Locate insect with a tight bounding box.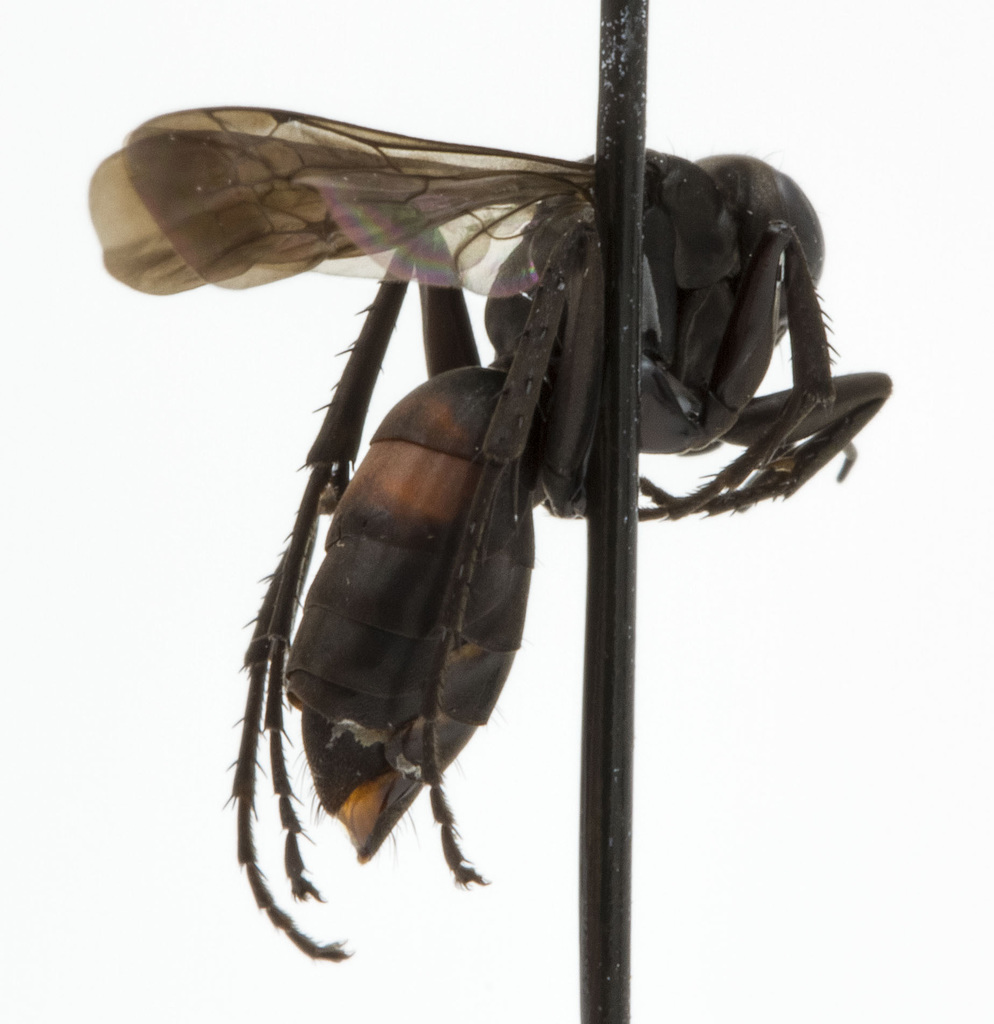
bbox=(83, 99, 890, 959).
